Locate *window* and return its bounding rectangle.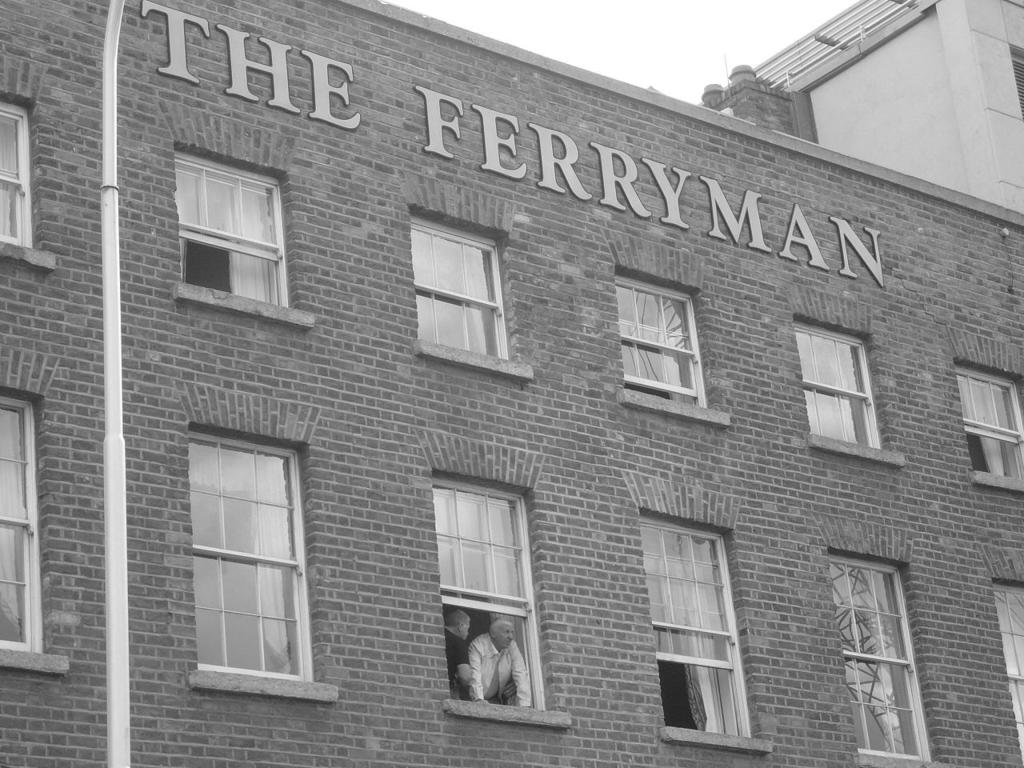
<region>613, 266, 731, 421</region>.
